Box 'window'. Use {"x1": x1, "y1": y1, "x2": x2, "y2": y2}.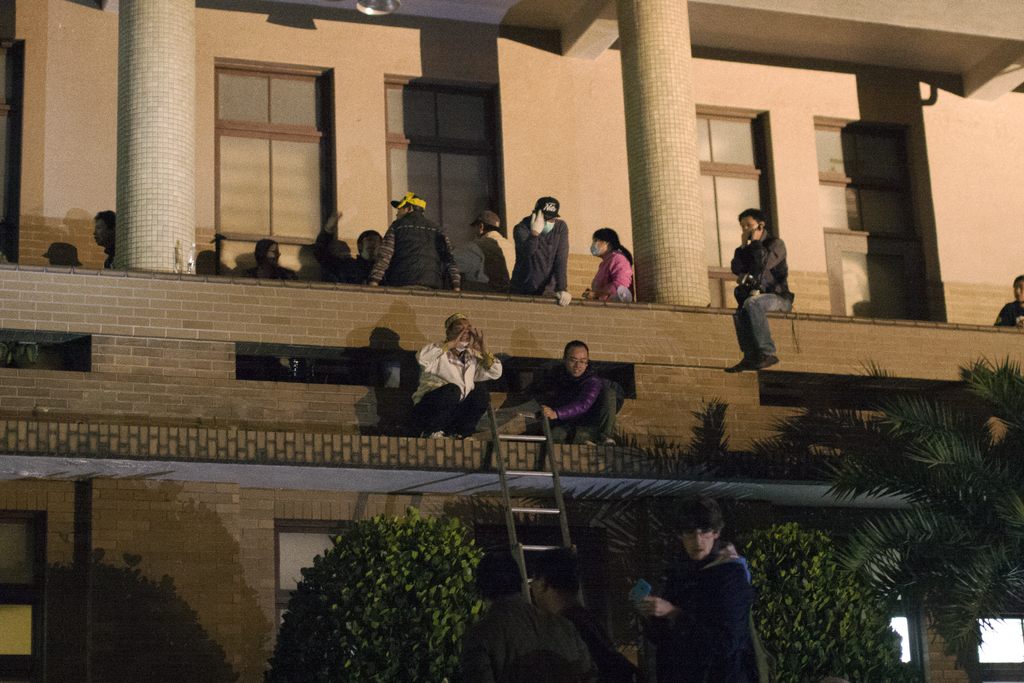
{"x1": 388, "y1": 76, "x2": 500, "y2": 285}.
